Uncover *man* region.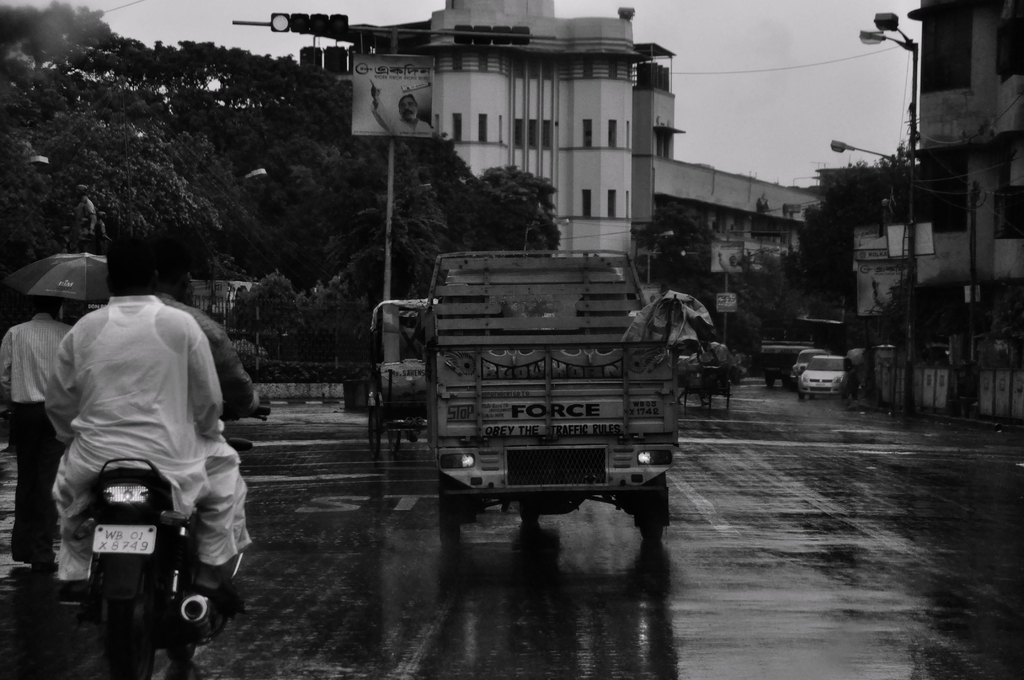
Uncovered: pyautogui.locateOnScreen(731, 349, 743, 370).
